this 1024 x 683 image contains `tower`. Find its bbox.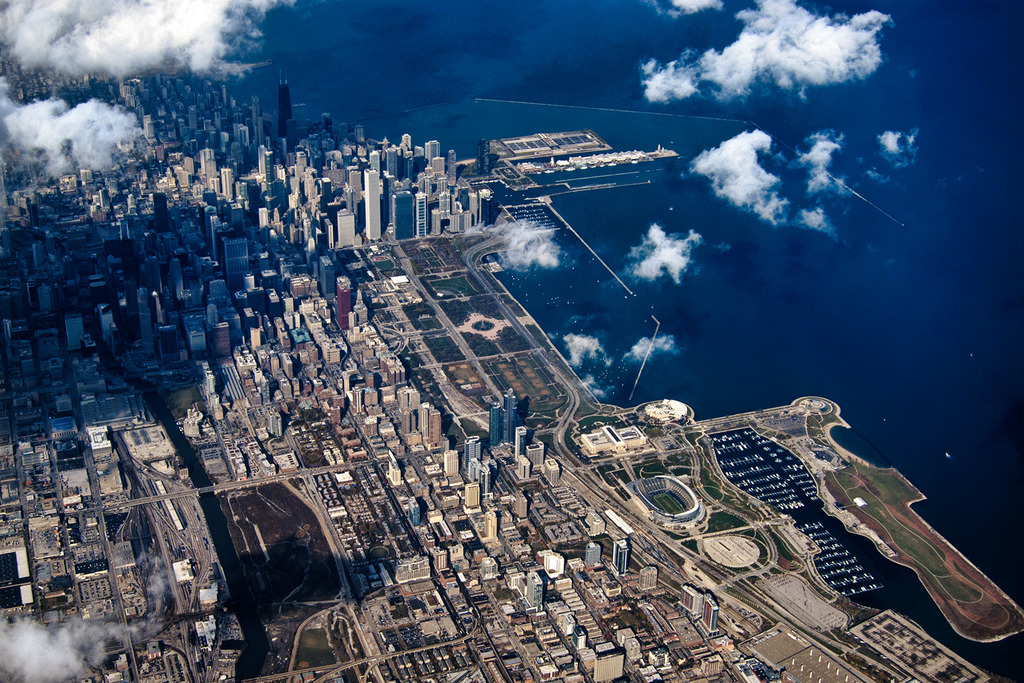
<bbox>65, 314, 80, 346</bbox>.
